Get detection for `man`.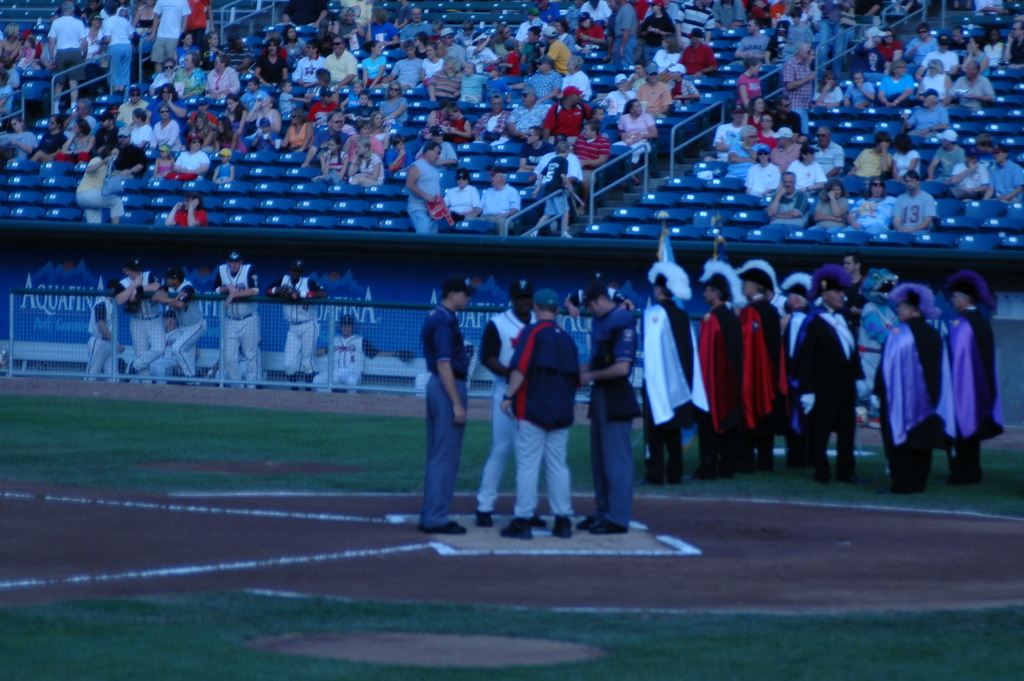
Detection: rect(495, 287, 591, 536).
